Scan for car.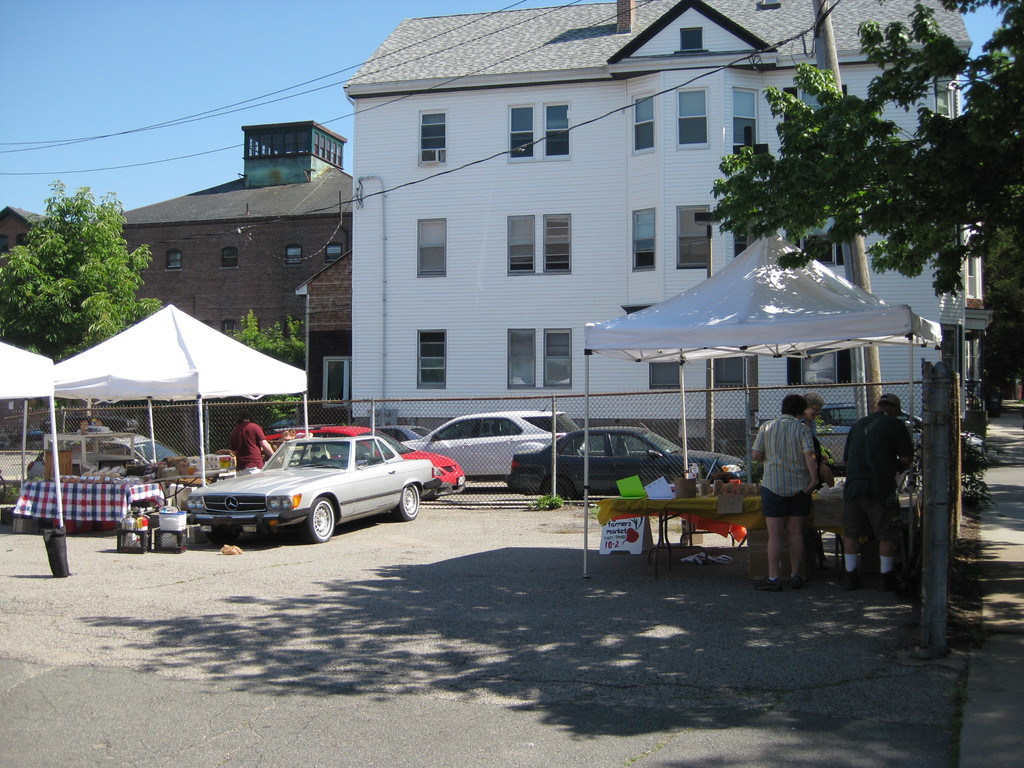
Scan result: BBox(172, 429, 447, 551).
